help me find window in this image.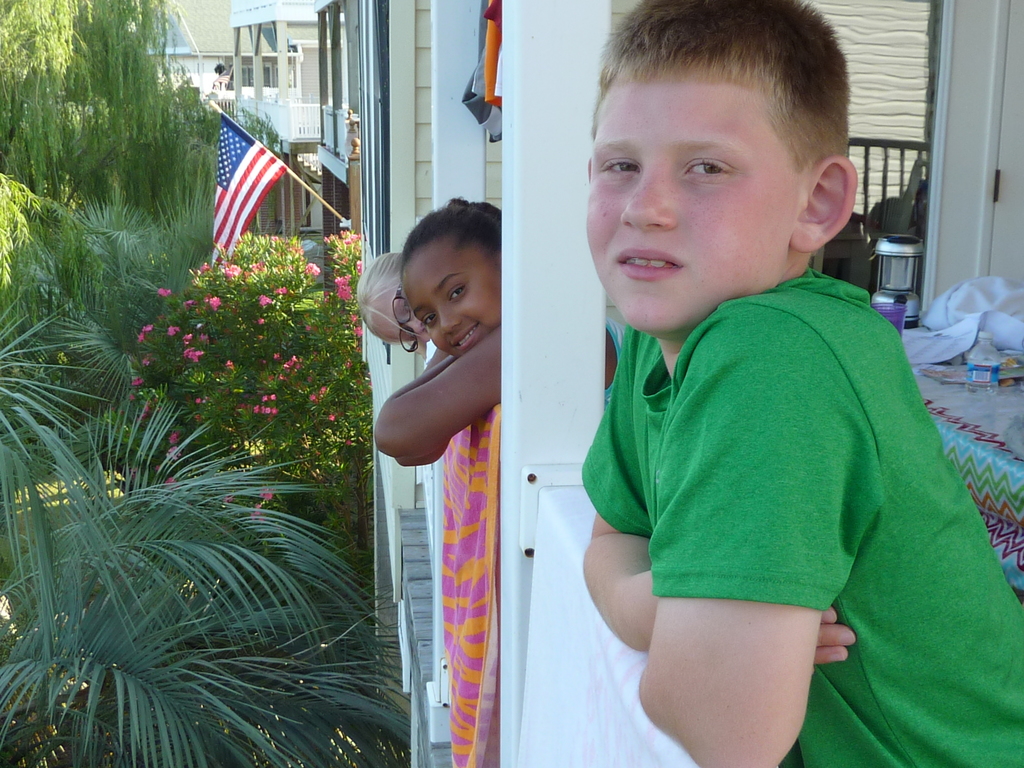
Found it: detection(241, 64, 255, 86).
